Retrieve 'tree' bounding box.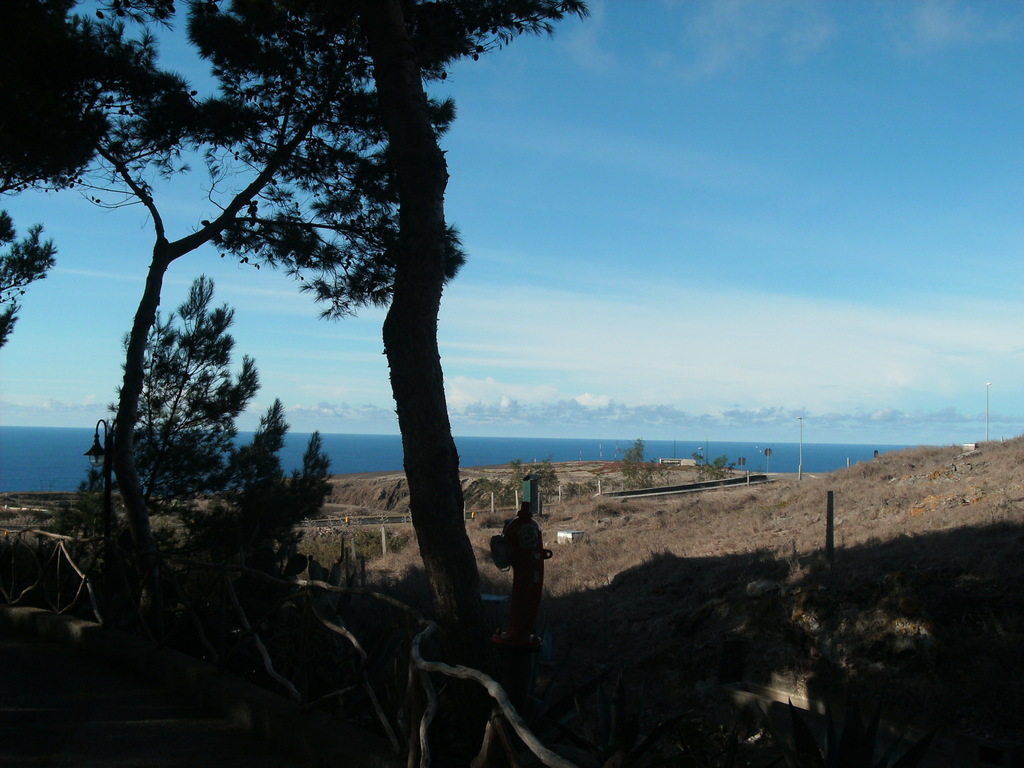
Bounding box: (0, 209, 50, 361).
